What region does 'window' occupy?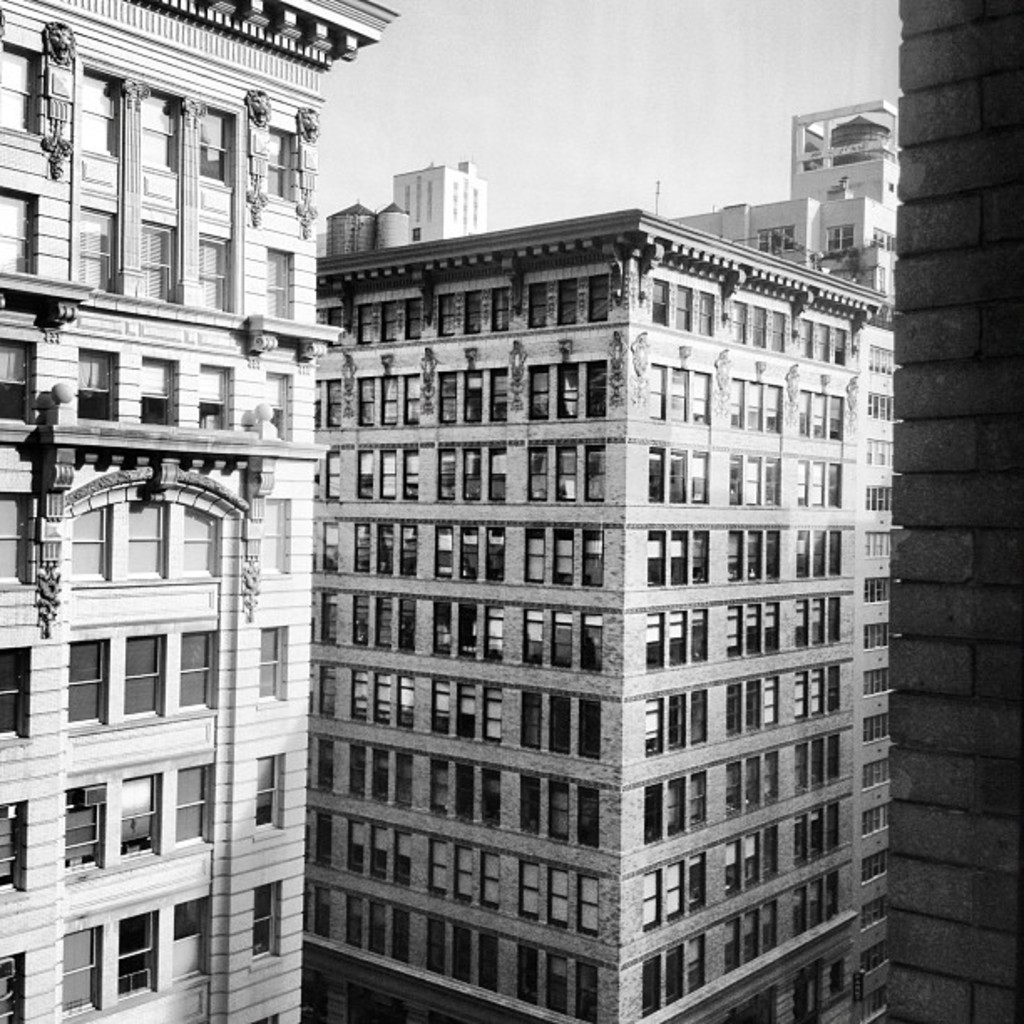
bbox=[519, 862, 537, 924].
